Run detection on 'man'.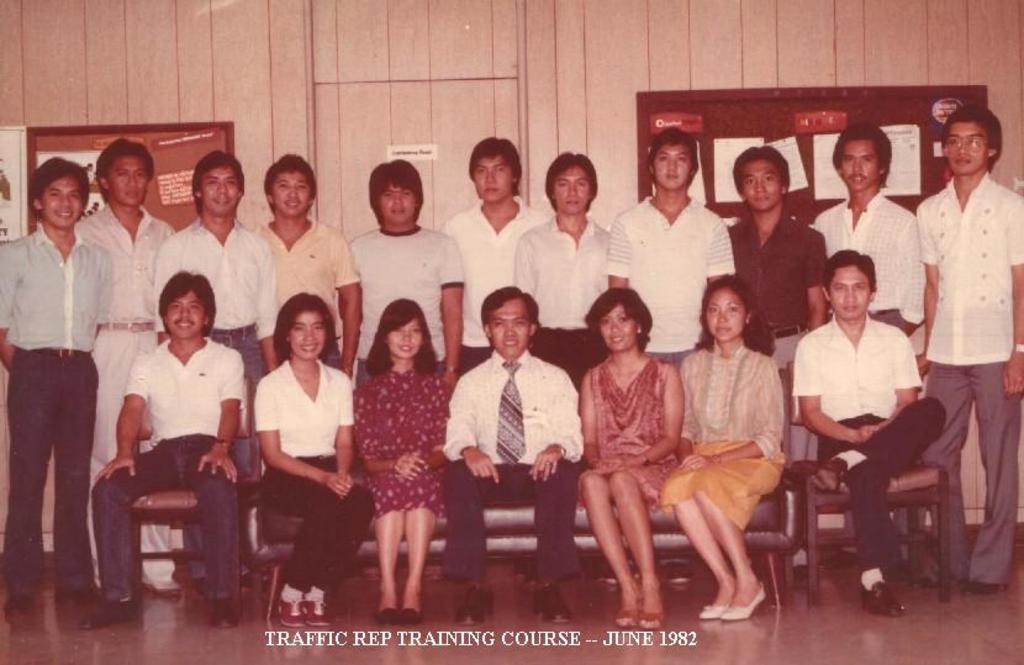
Result: 79:268:247:630.
